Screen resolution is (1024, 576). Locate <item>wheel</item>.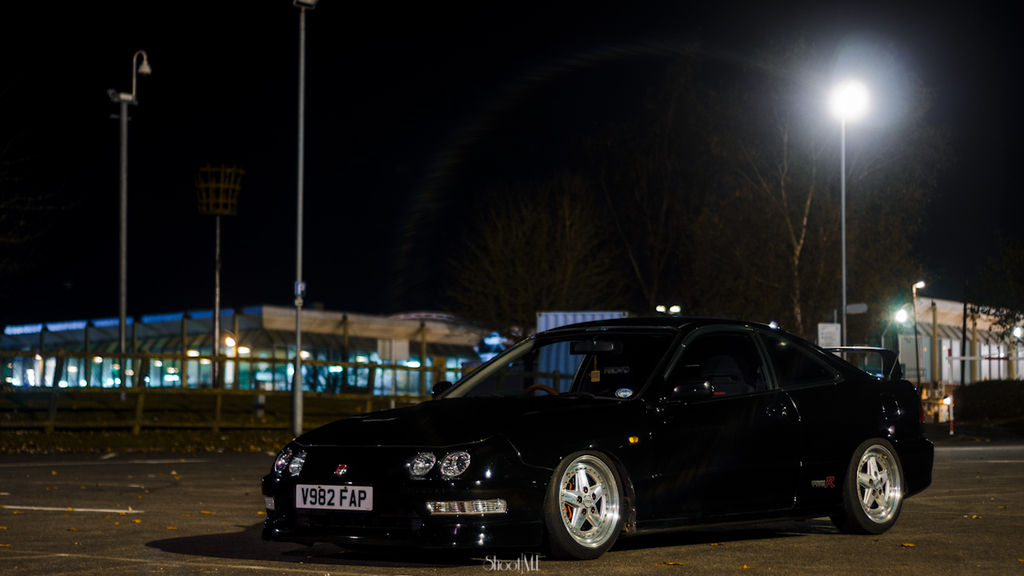
bbox=(544, 451, 633, 553).
